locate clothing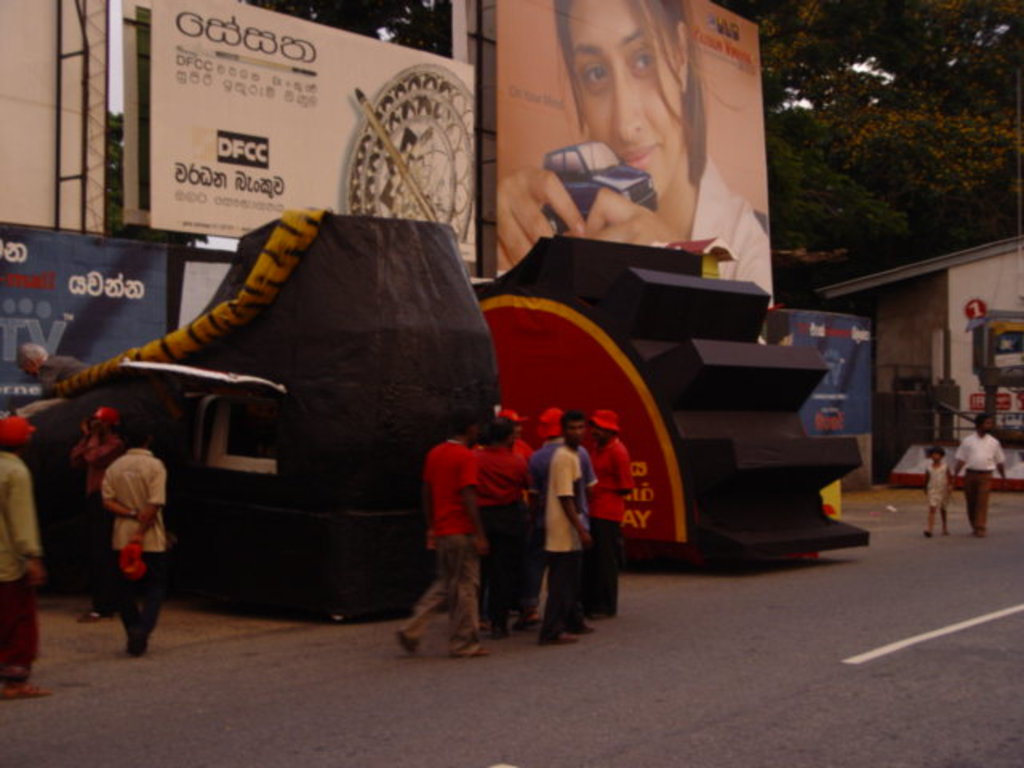
(x1=422, y1=437, x2=477, y2=533)
